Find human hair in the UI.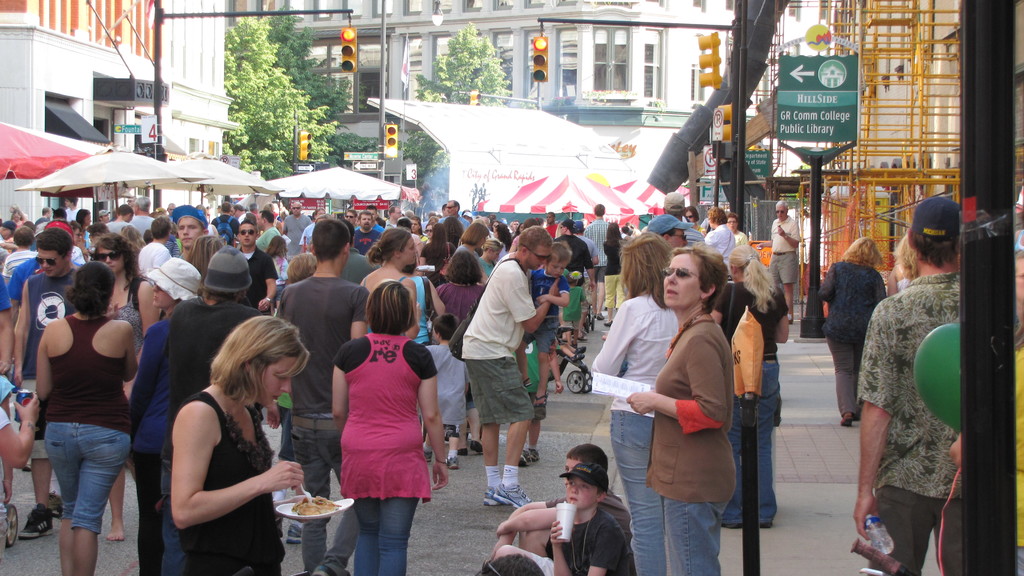
UI element at BBox(95, 237, 138, 298).
